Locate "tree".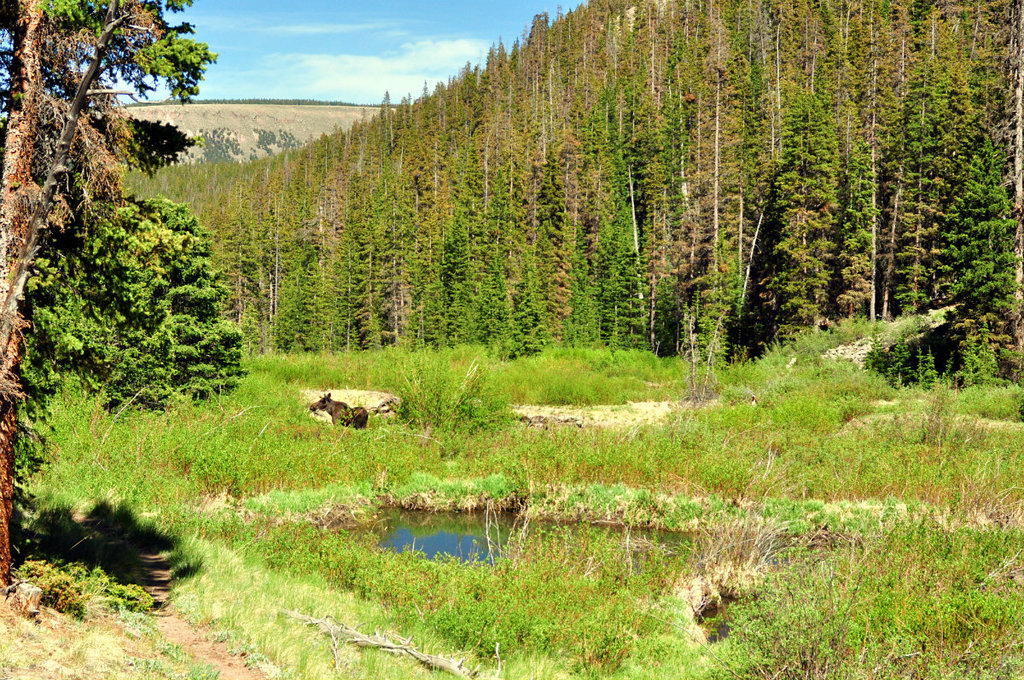
Bounding box: detection(0, 0, 246, 585).
